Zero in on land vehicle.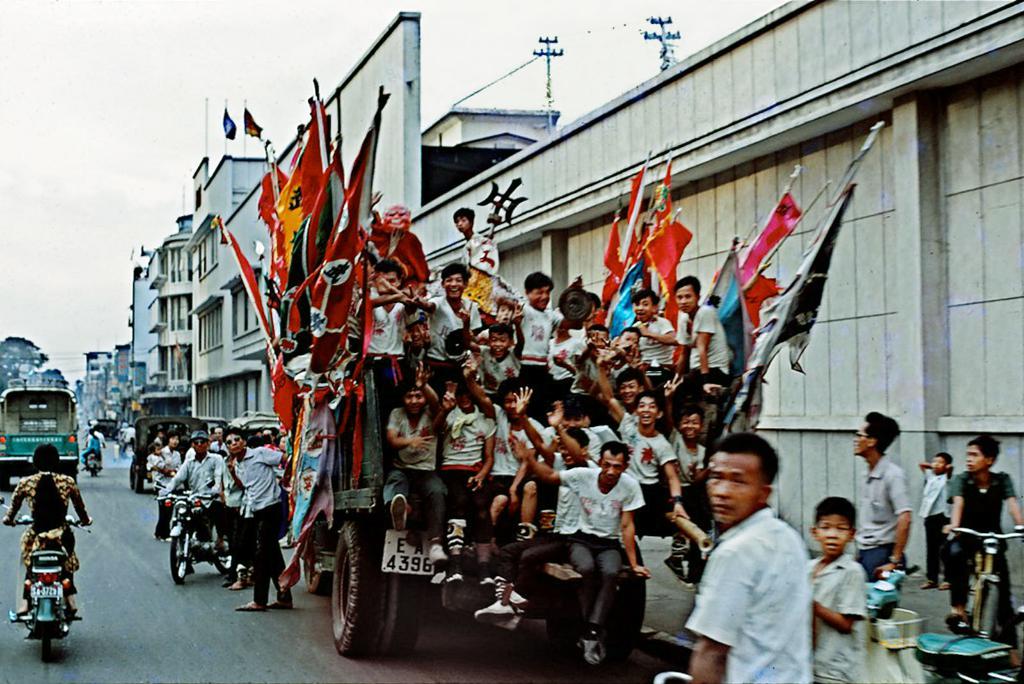
Zeroed in: [left=8, top=372, right=80, bottom=489].
